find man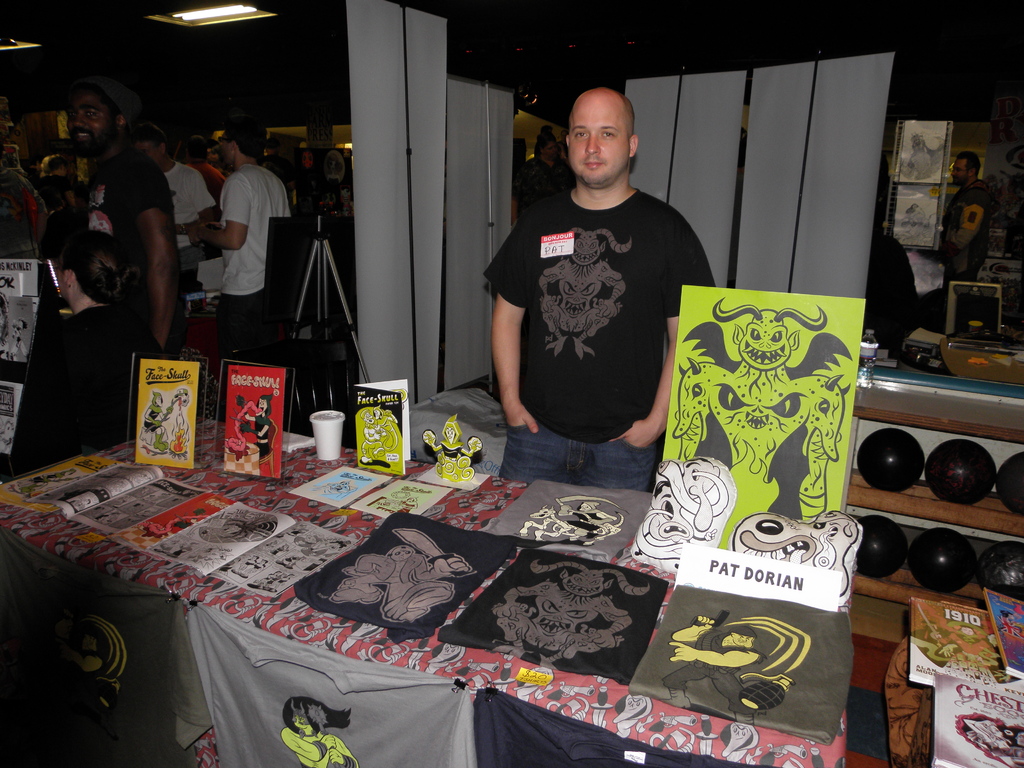
[x1=184, y1=132, x2=227, y2=204]
